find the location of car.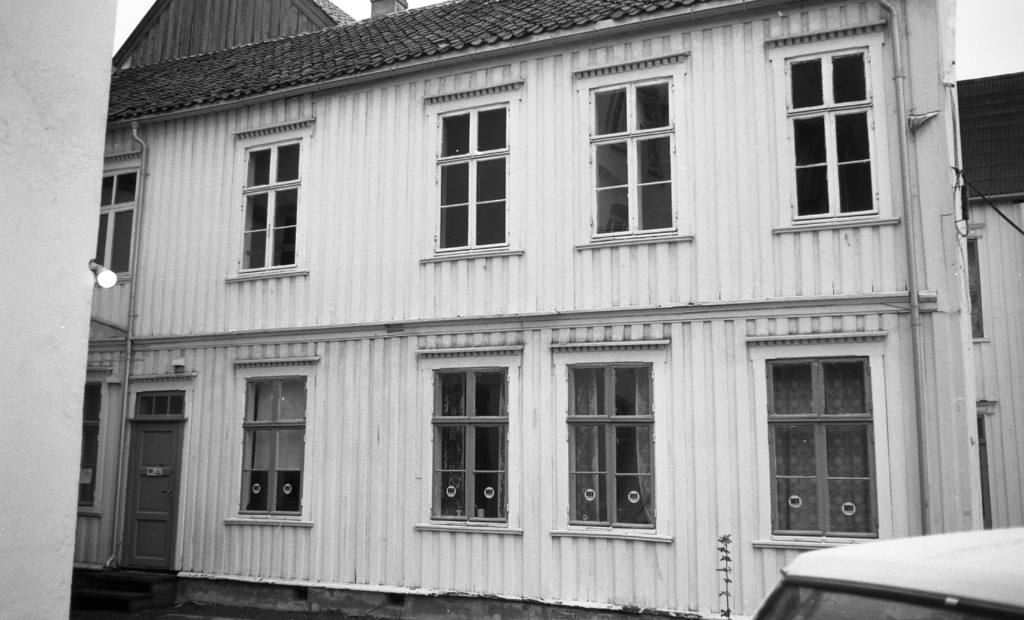
Location: {"x1": 749, "y1": 525, "x2": 1023, "y2": 619}.
